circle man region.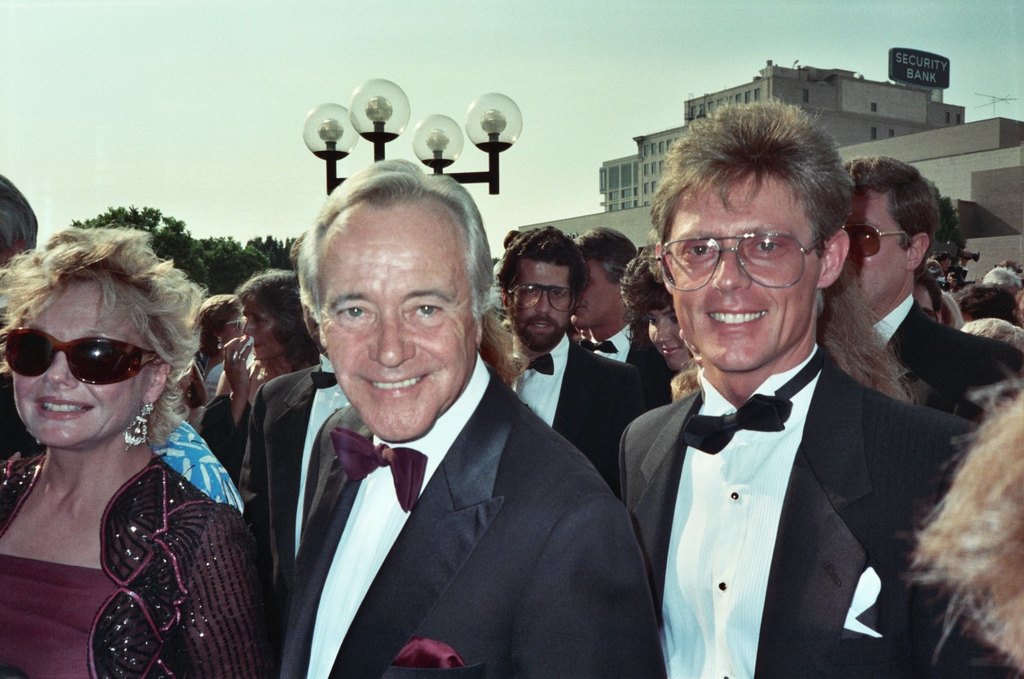
Region: detection(840, 156, 1023, 424).
